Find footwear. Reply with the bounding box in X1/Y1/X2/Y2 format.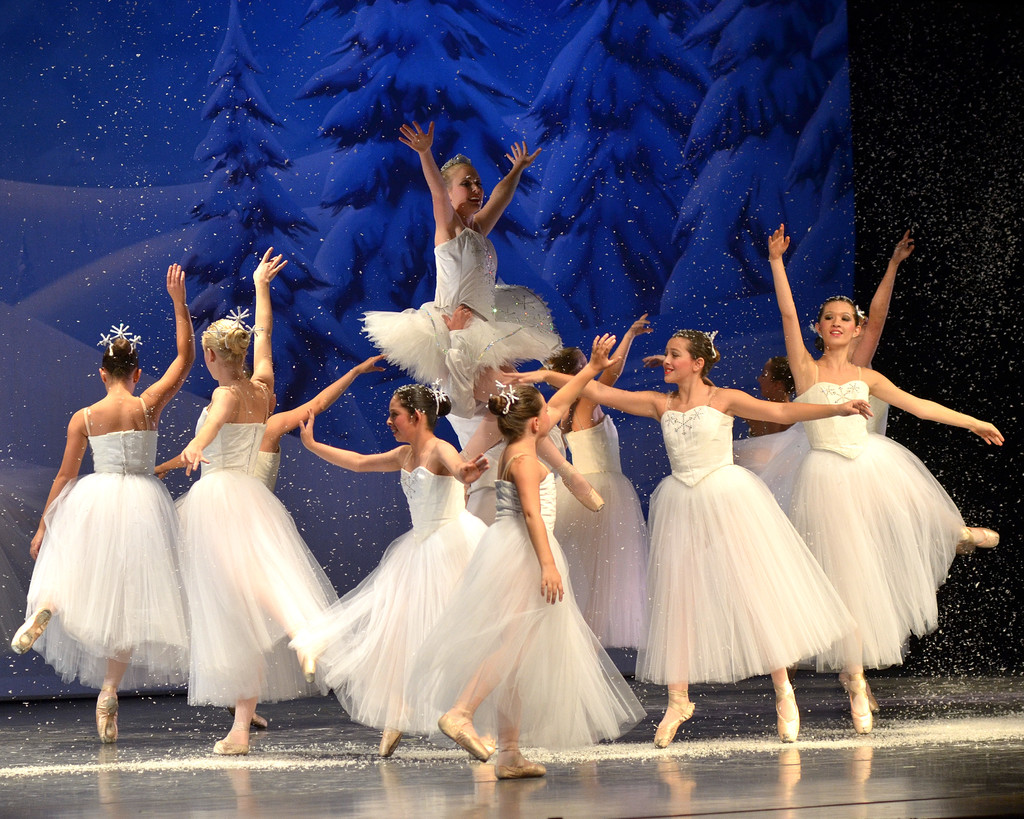
11/606/52/657.
